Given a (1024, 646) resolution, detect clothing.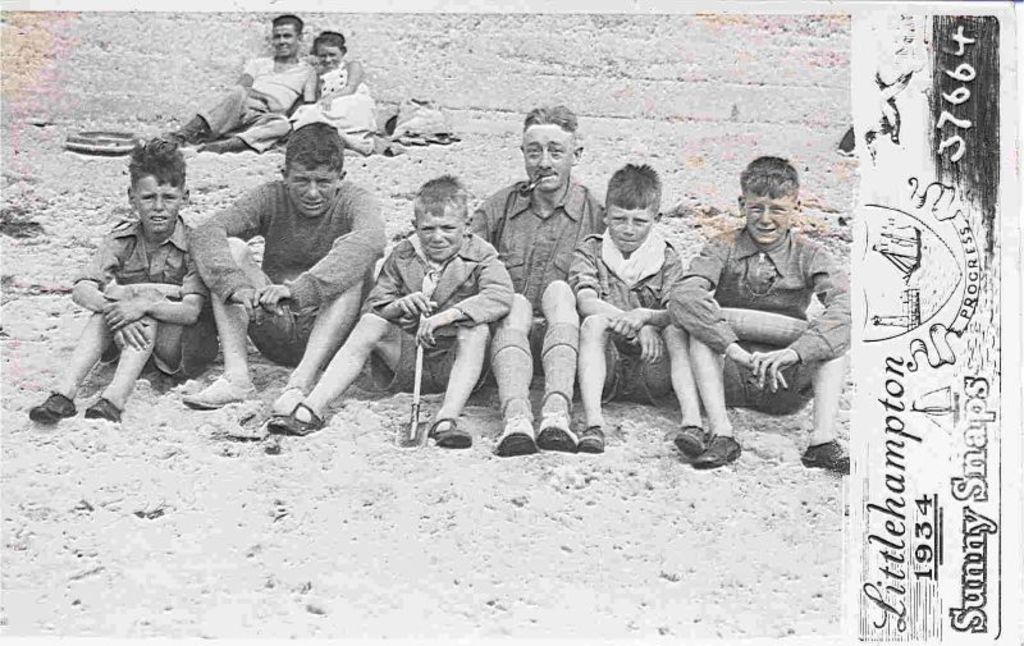
x1=564, y1=216, x2=682, y2=402.
